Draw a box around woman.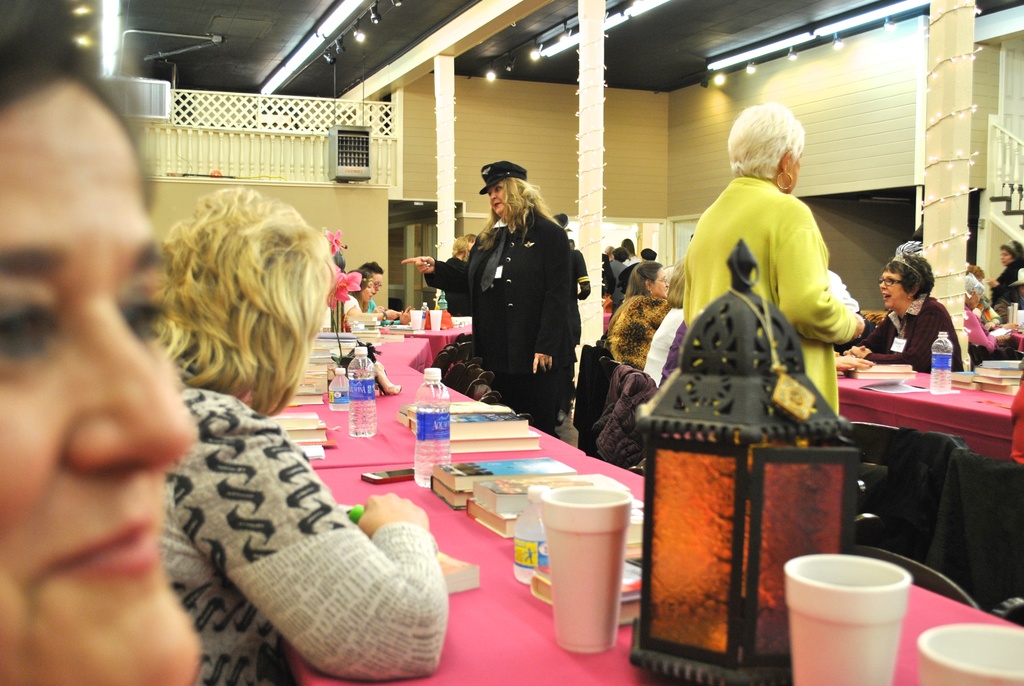
435/233/483/311.
